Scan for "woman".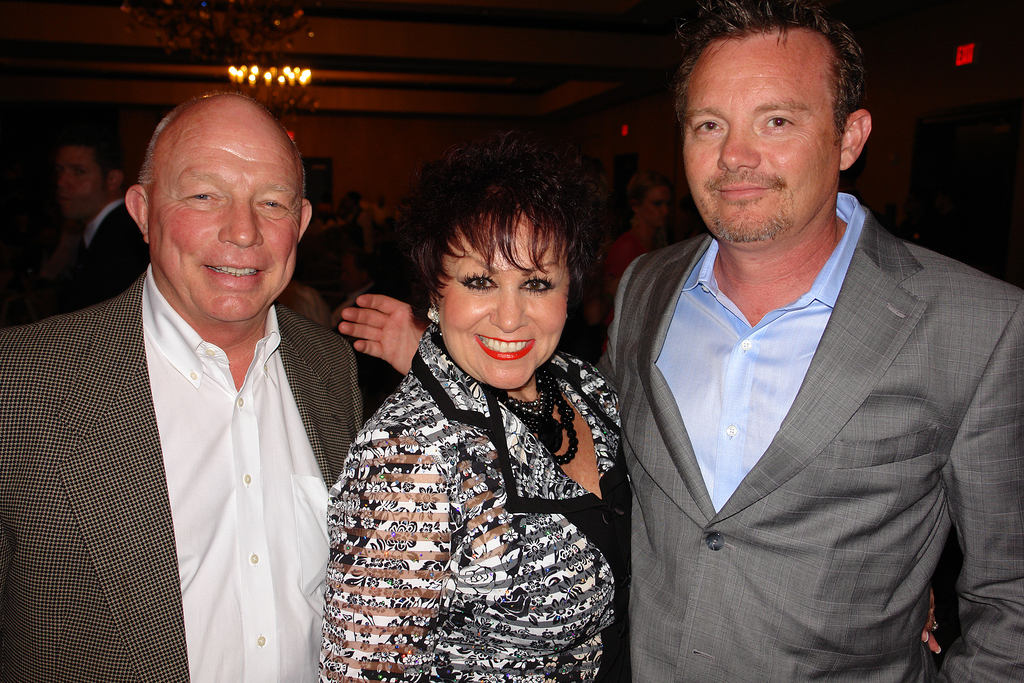
Scan result: [x1=316, y1=127, x2=634, y2=682].
